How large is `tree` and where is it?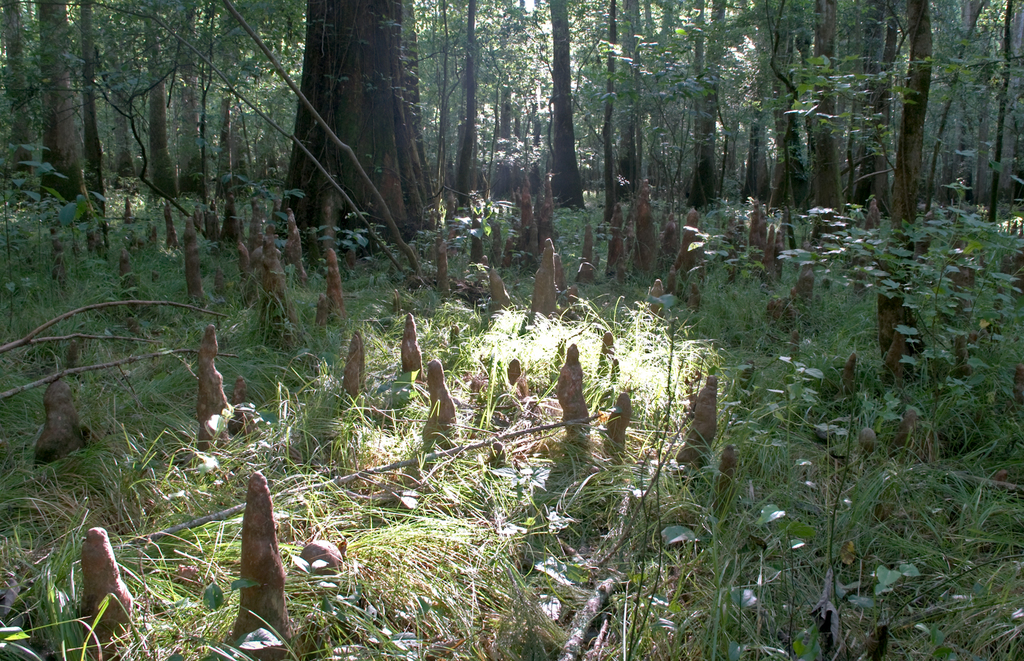
Bounding box: x1=274, y1=0, x2=439, y2=268.
